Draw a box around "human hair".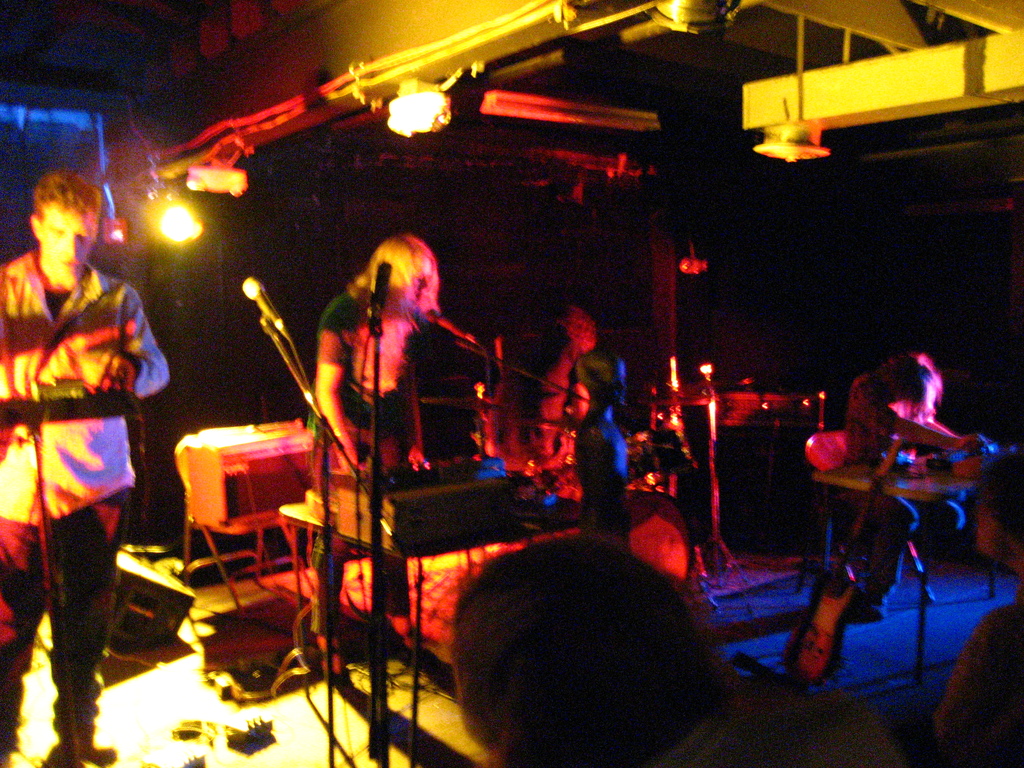
Rect(976, 456, 1023, 543).
